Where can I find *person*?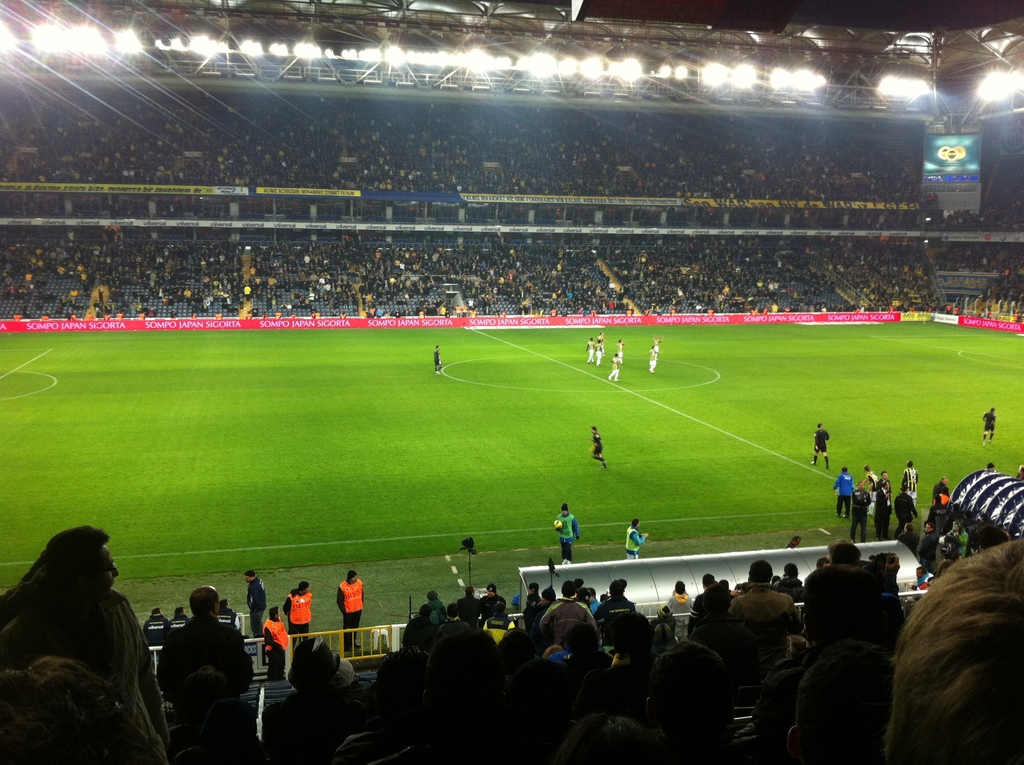
You can find it at left=609, top=357, right=621, bottom=380.
